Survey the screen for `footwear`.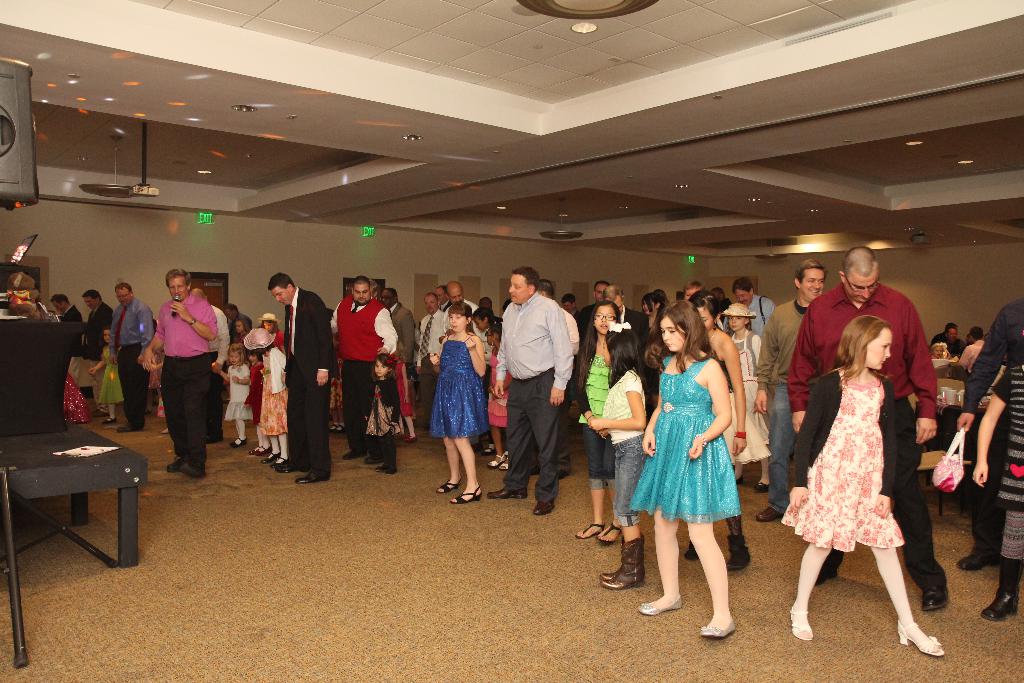
Survey found: {"x1": 636, "y1": 593, "x2": 683, "y2": 616}.
